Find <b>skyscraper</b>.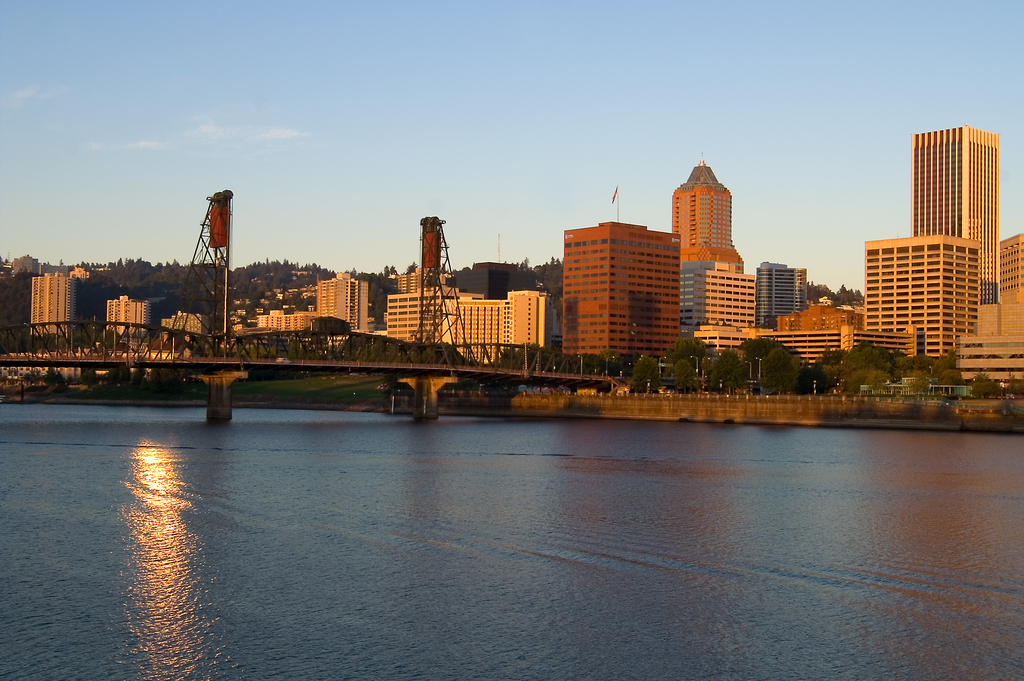
bbox(565, 220, 687, 354).
